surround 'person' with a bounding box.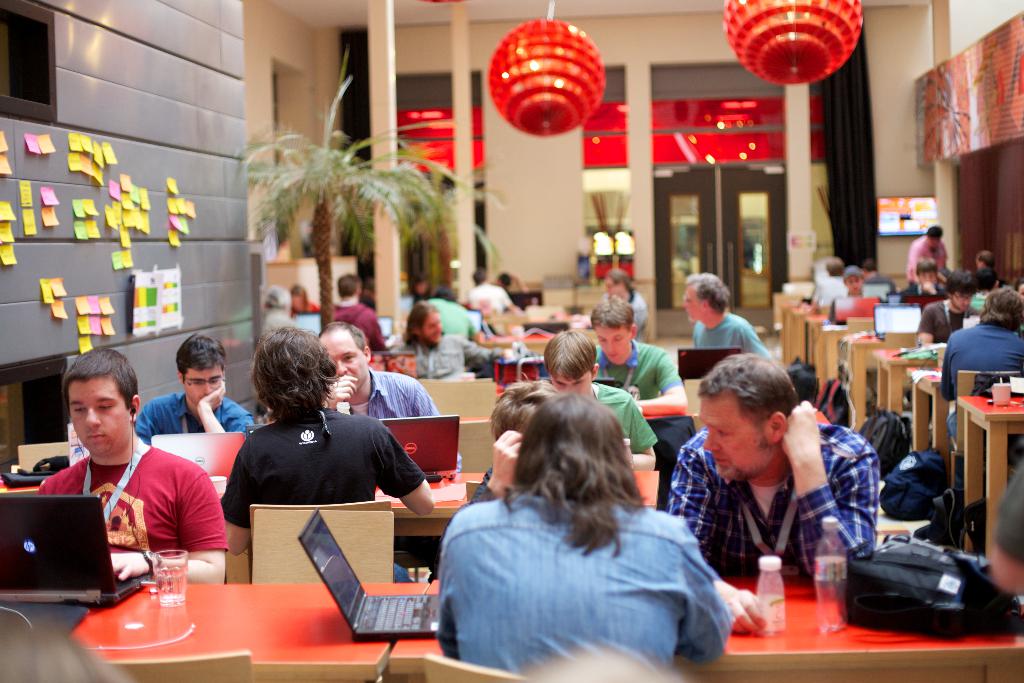
914,272,982,352.
